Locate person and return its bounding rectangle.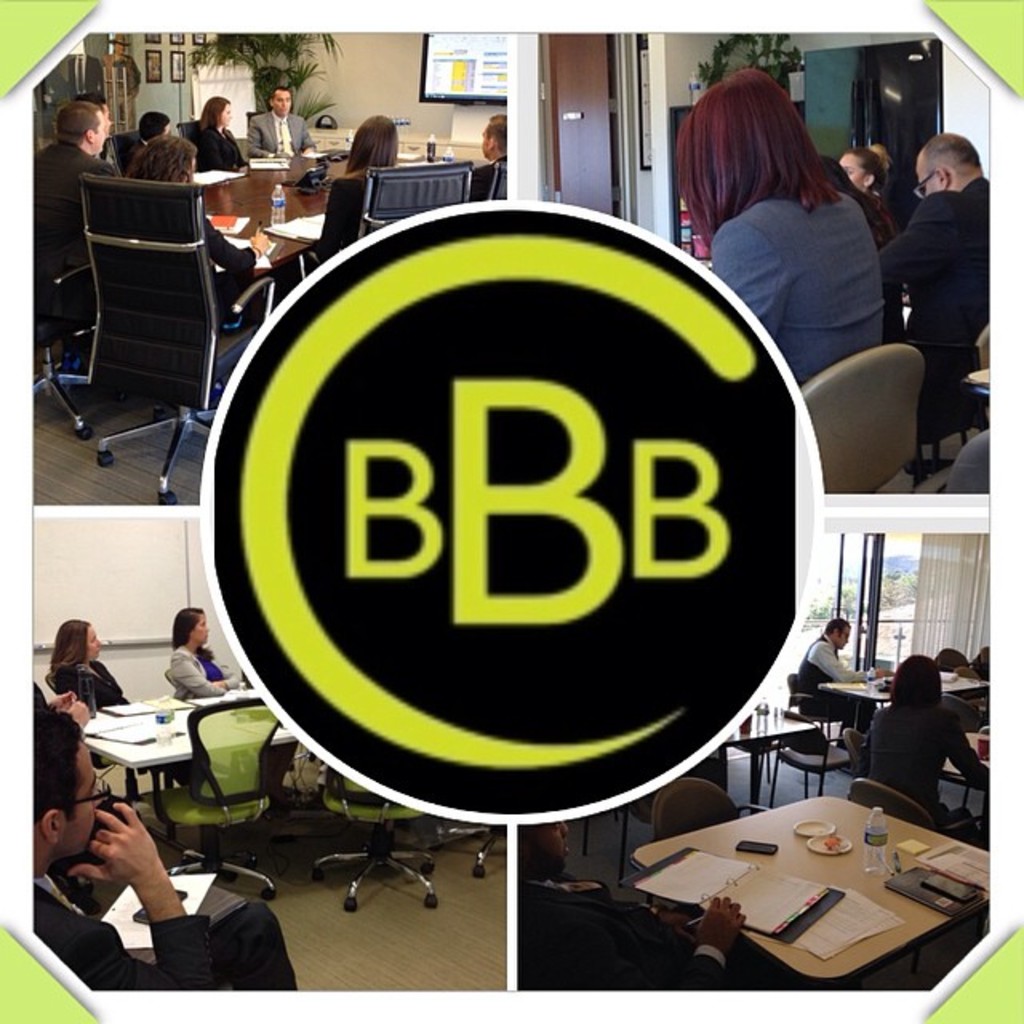
{"x1": 30, "y1": 94, "x2": 126, "y2": 320}.
